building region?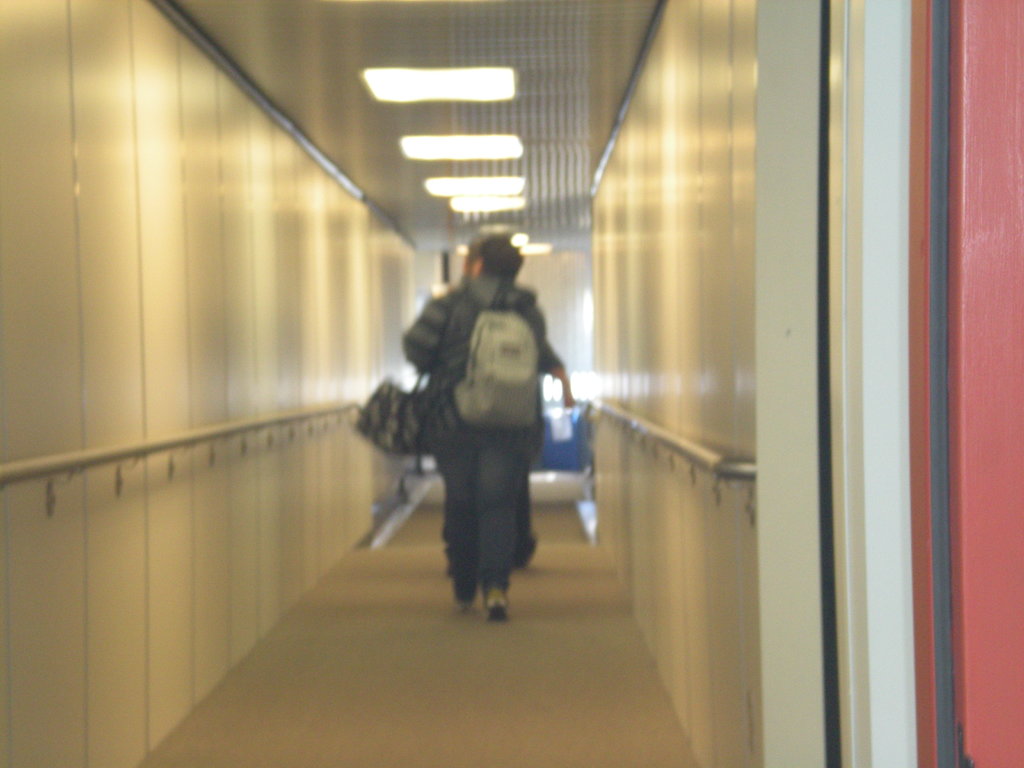
{"x1": 0, "y1": 0, "x2": 1023, "y2": 766}
